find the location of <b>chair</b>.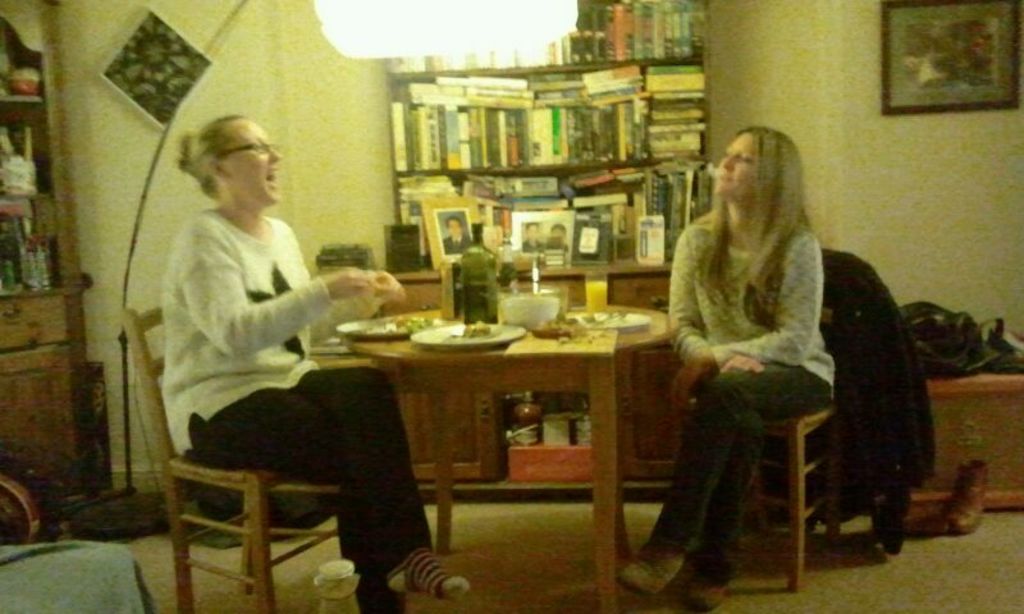
Location: locate(146, 327, 436, 606).
